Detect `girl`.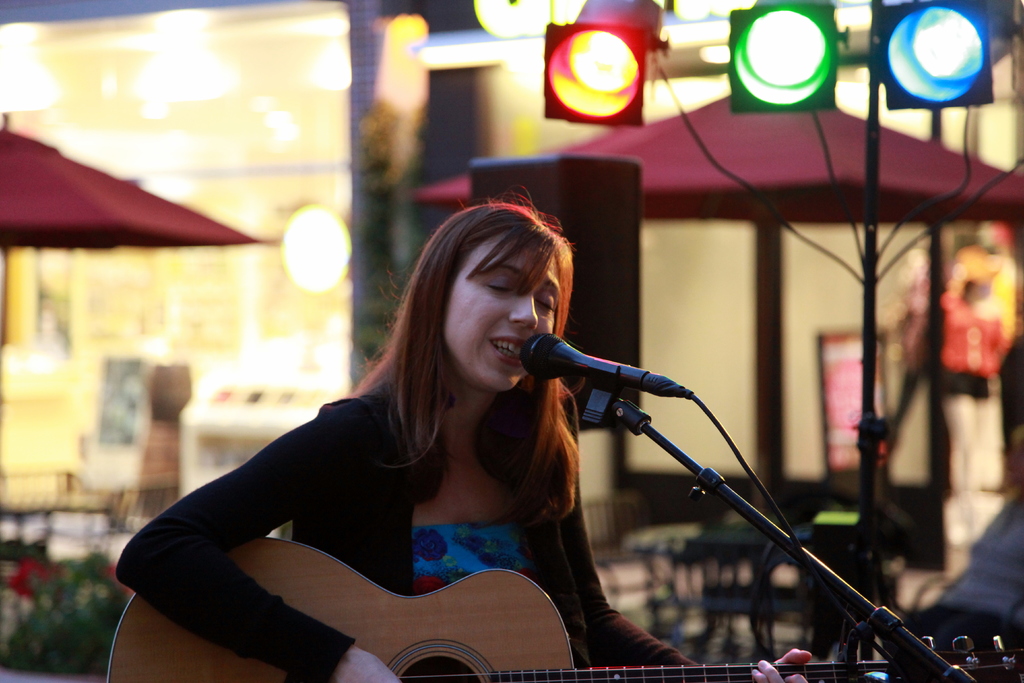
Detected at bbox=[113, 163, 817, 682].
